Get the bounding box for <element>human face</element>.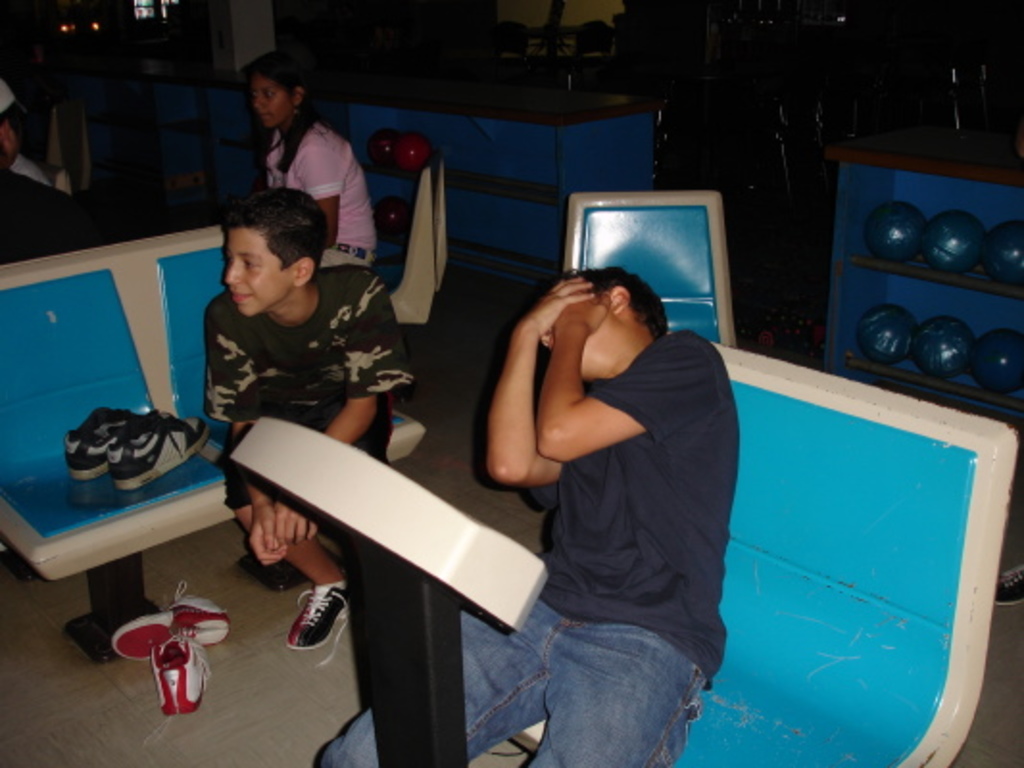
[left=536, top=321, right=611, bottom=369].
